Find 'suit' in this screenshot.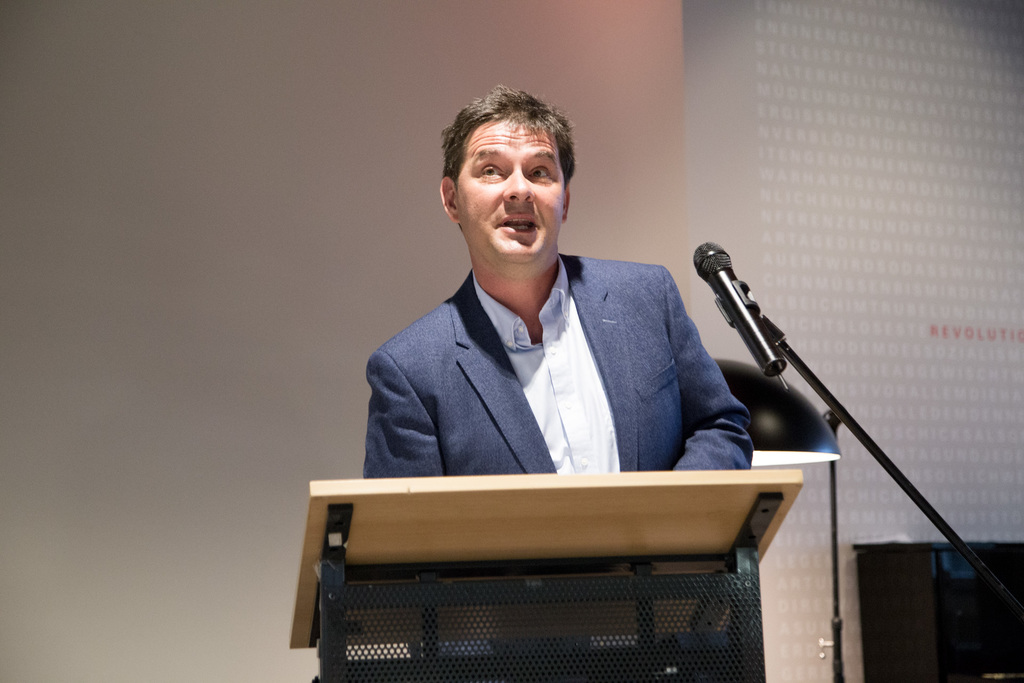
The bounding box for 'suit' is 358/246/761/679.
